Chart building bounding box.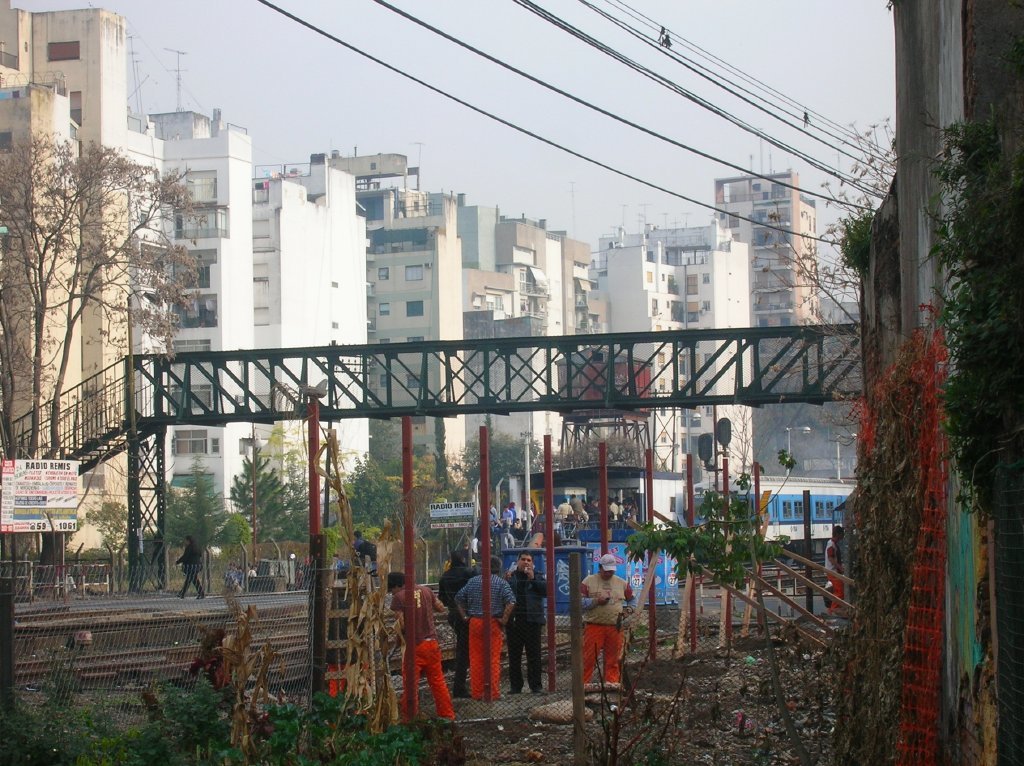
Charted: crop(0, 2, 128, 552).
